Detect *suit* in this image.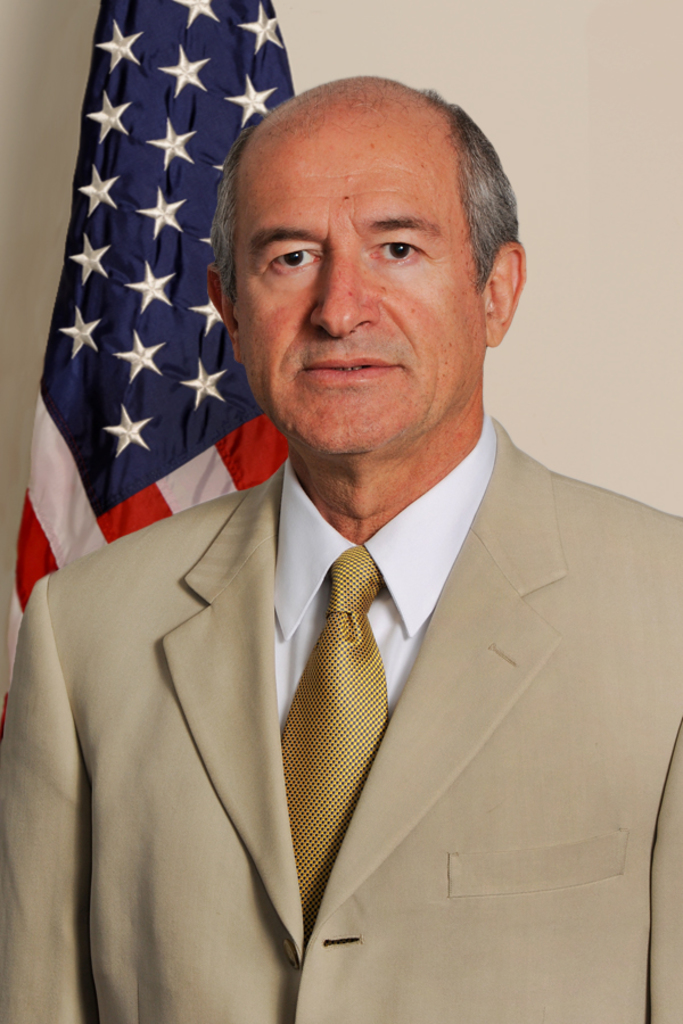
Detection: (left=0, top=418, right=682, bottom=1023).
